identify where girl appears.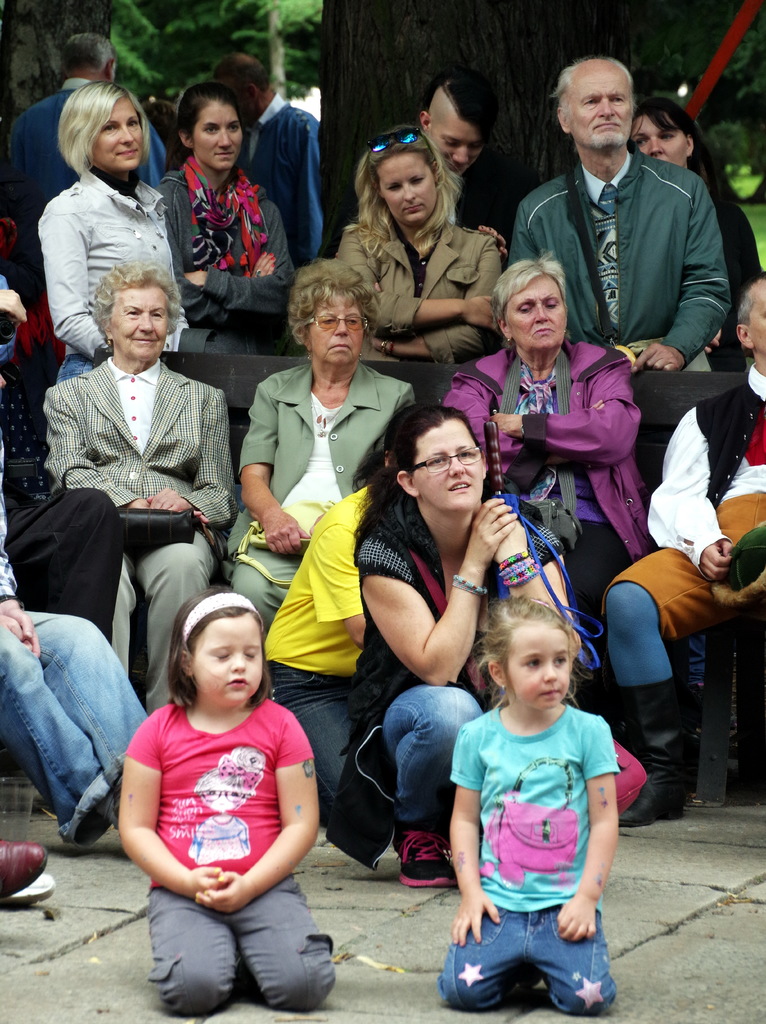
Appears at (365,397,558,881).
